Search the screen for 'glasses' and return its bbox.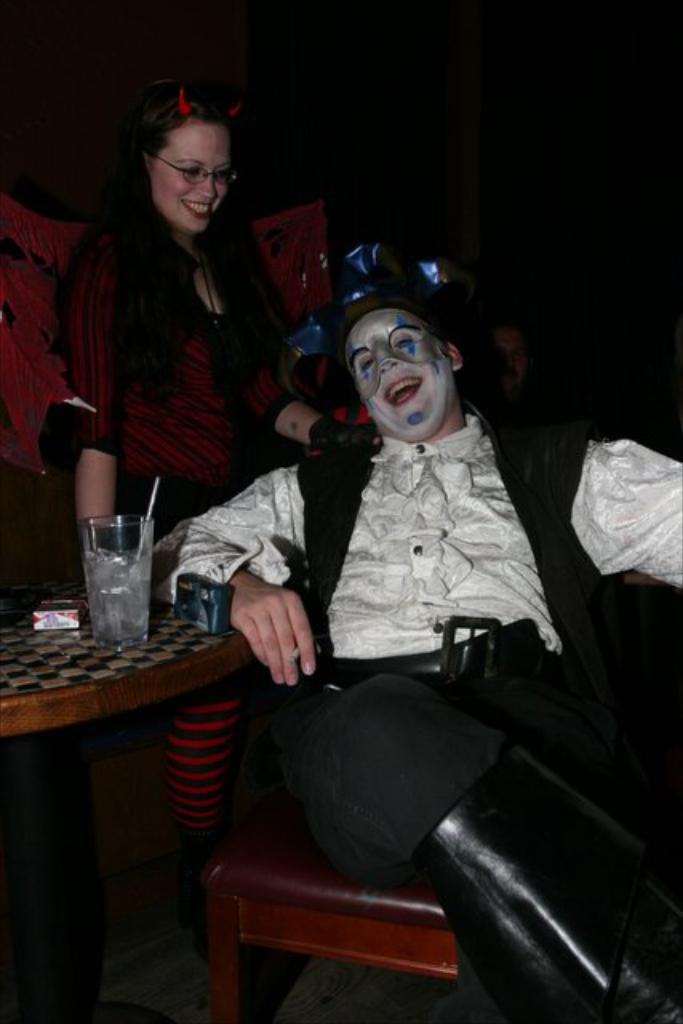
Found: detection(147, 154, 243, 186).
